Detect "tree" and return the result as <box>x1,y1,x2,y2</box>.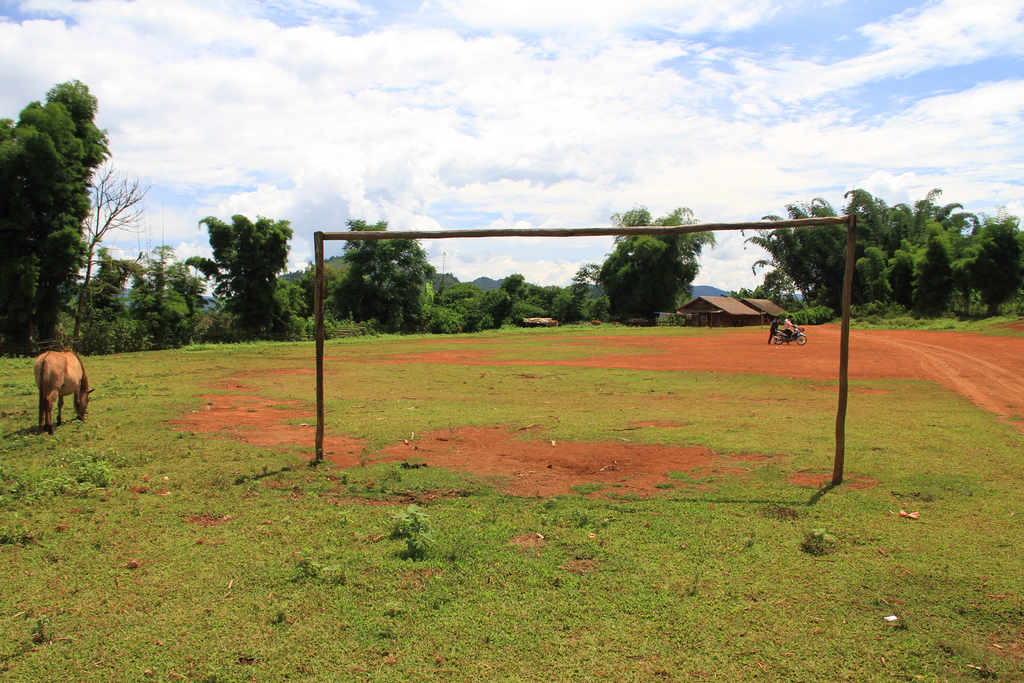
<box>180,213,294,332</box>.
